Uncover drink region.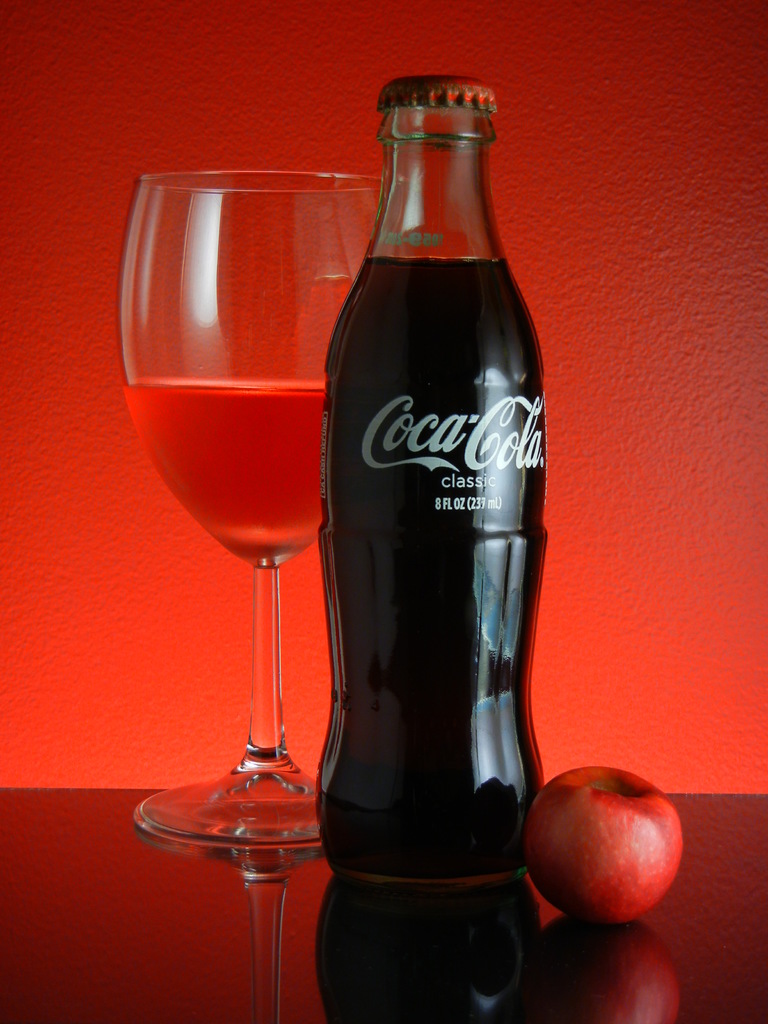
Uncovered: <box>109,166,385,837</box>.
